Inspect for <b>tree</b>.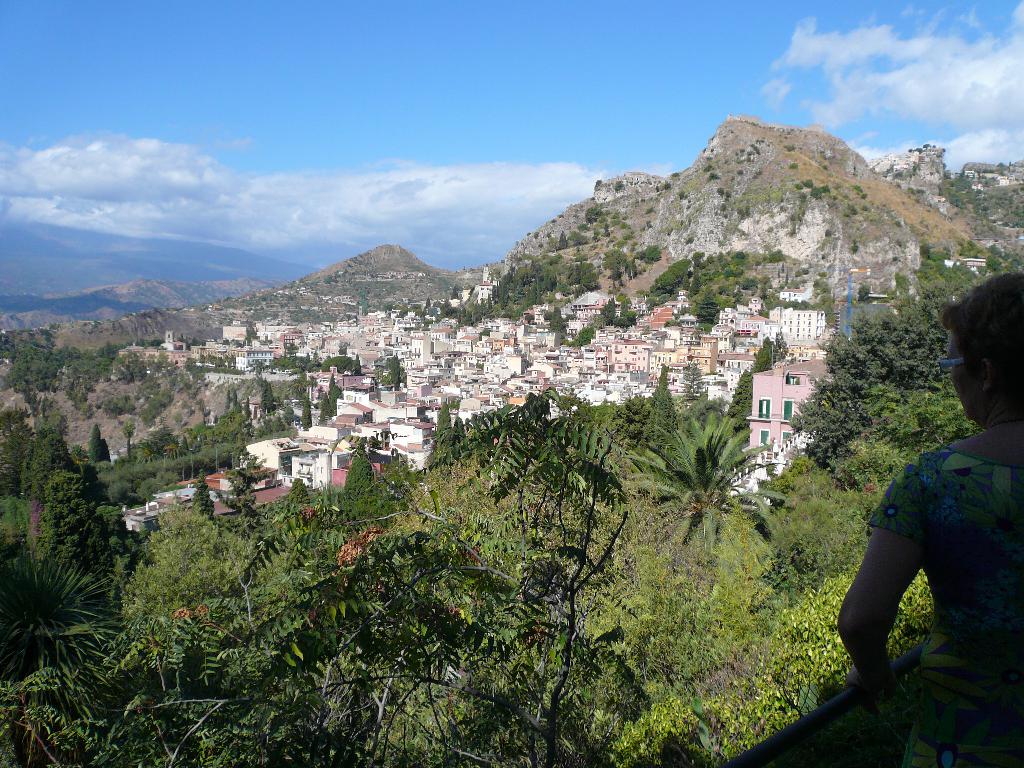
Inspection: (838,381,983,514).
